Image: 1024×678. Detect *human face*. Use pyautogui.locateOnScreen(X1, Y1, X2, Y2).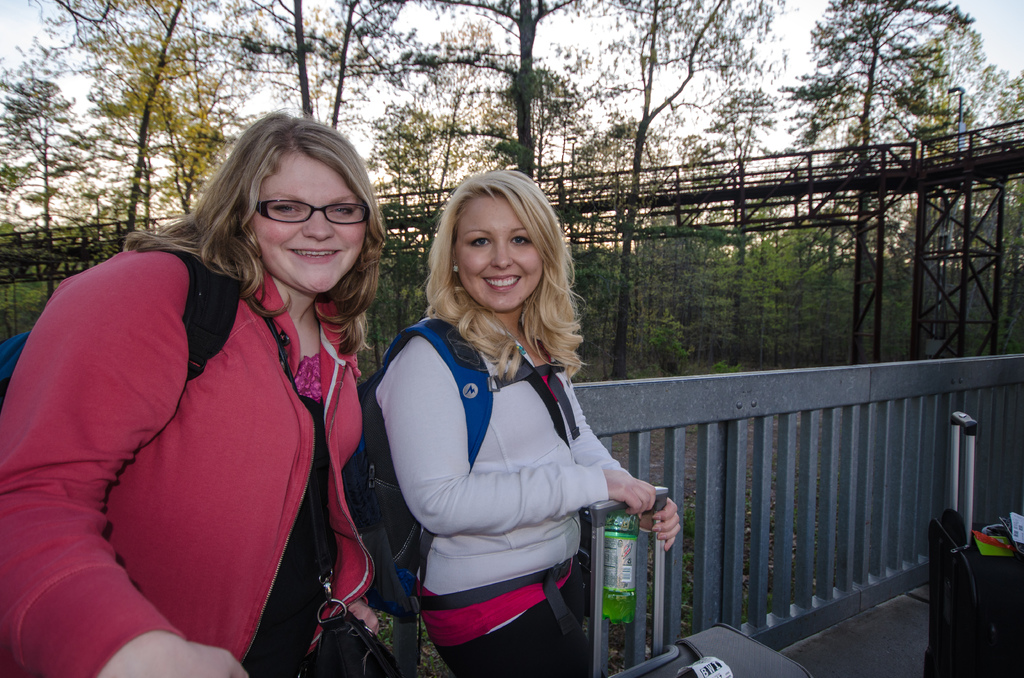
pyautogui.locateOnScreen(454, 194, 543, 312).
